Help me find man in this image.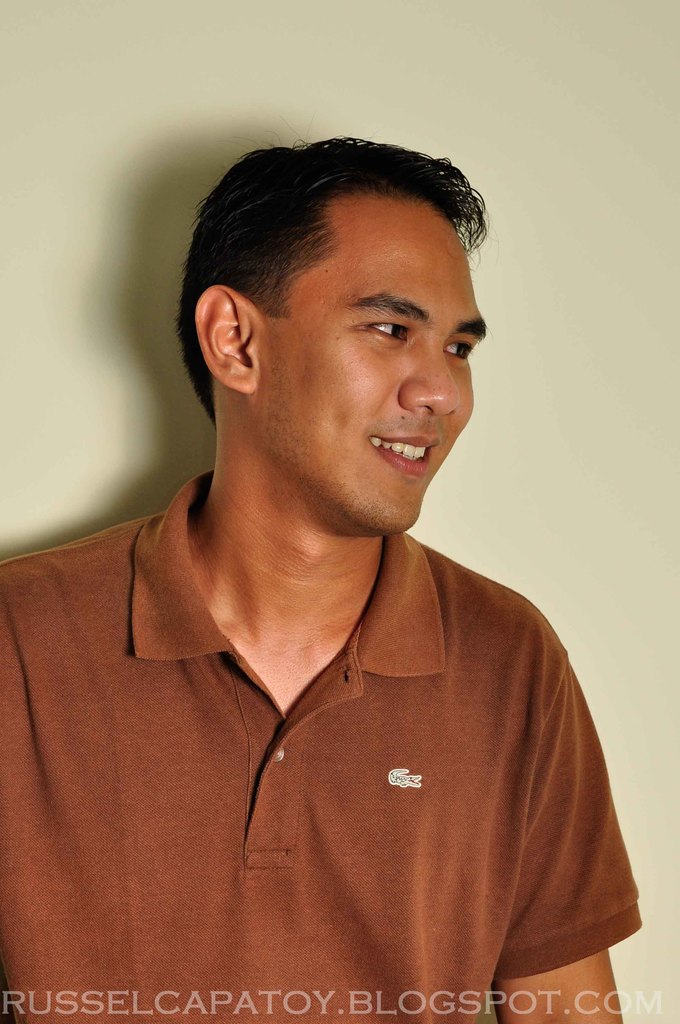
Found it: bbox(49, 116, 637, 1023).
